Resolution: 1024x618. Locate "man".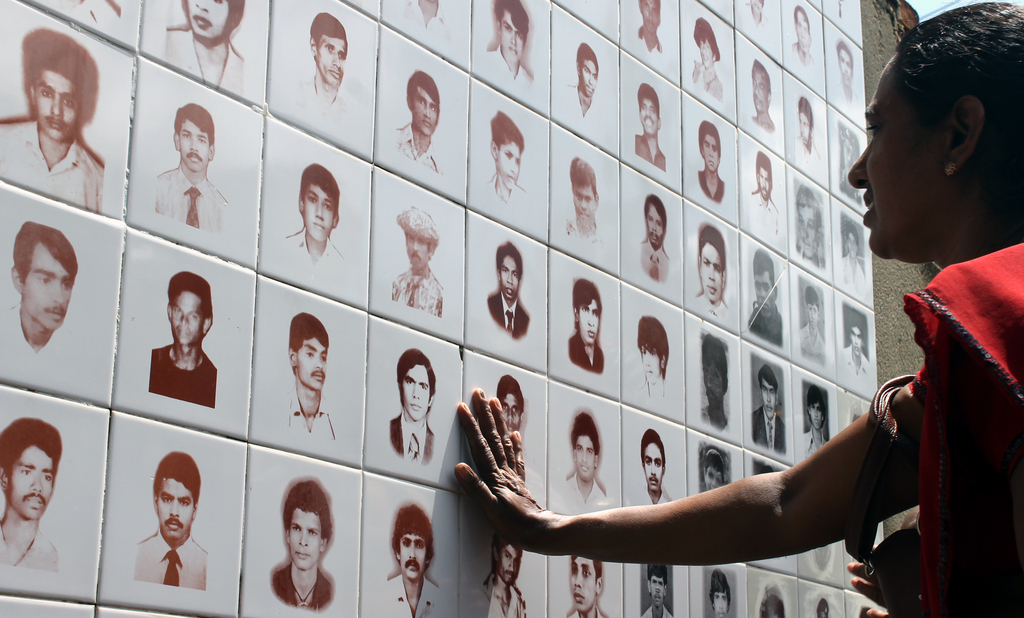
box(387, 207, 444, 319).
